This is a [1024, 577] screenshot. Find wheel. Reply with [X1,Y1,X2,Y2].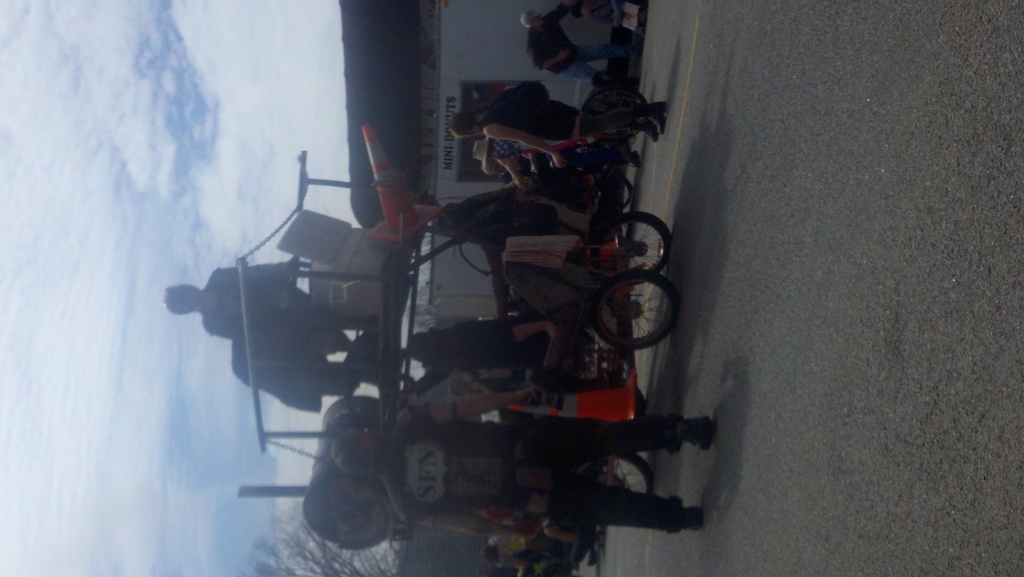
[609,209,673,293].
